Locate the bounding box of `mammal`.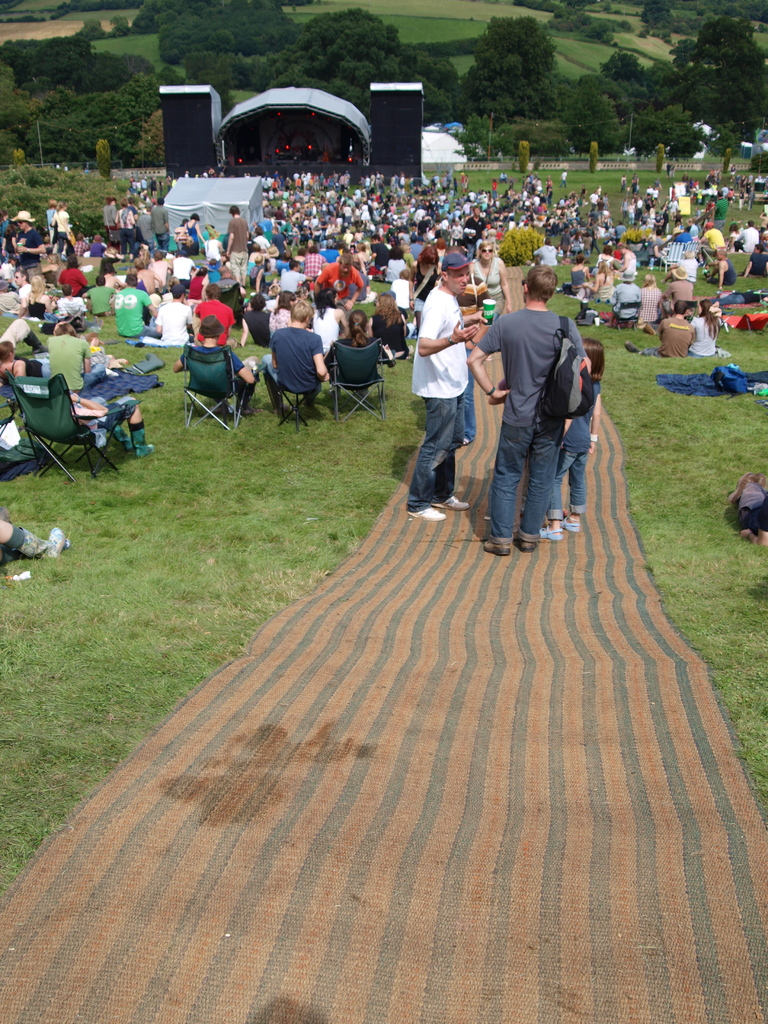
Bounding box: detection(61, 285, 84, 320).
